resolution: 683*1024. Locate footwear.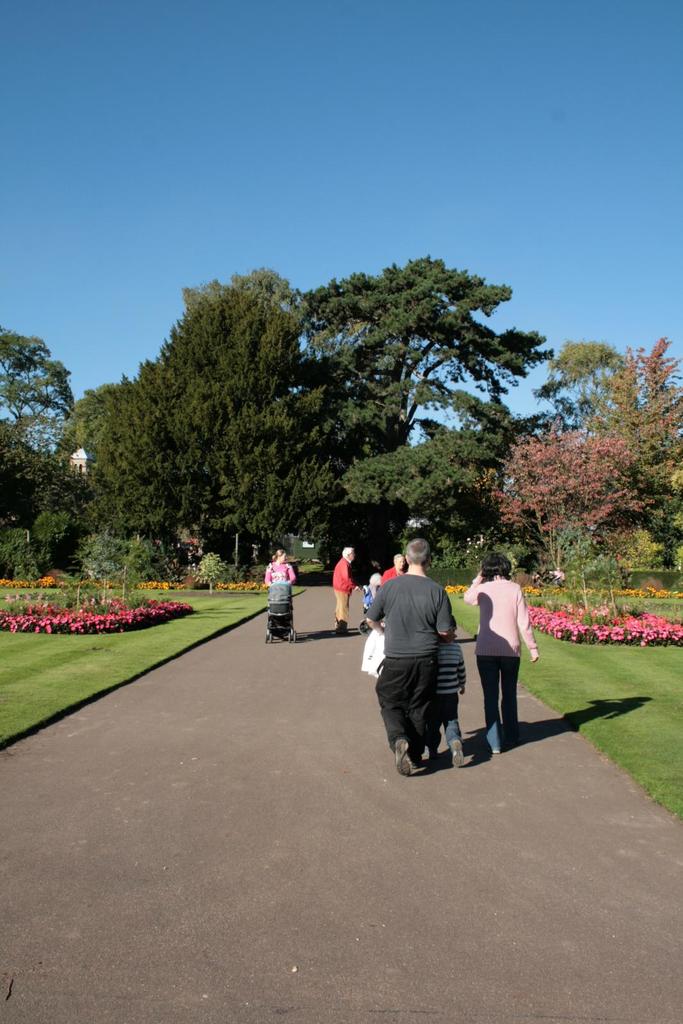
[389,731,465,785].
